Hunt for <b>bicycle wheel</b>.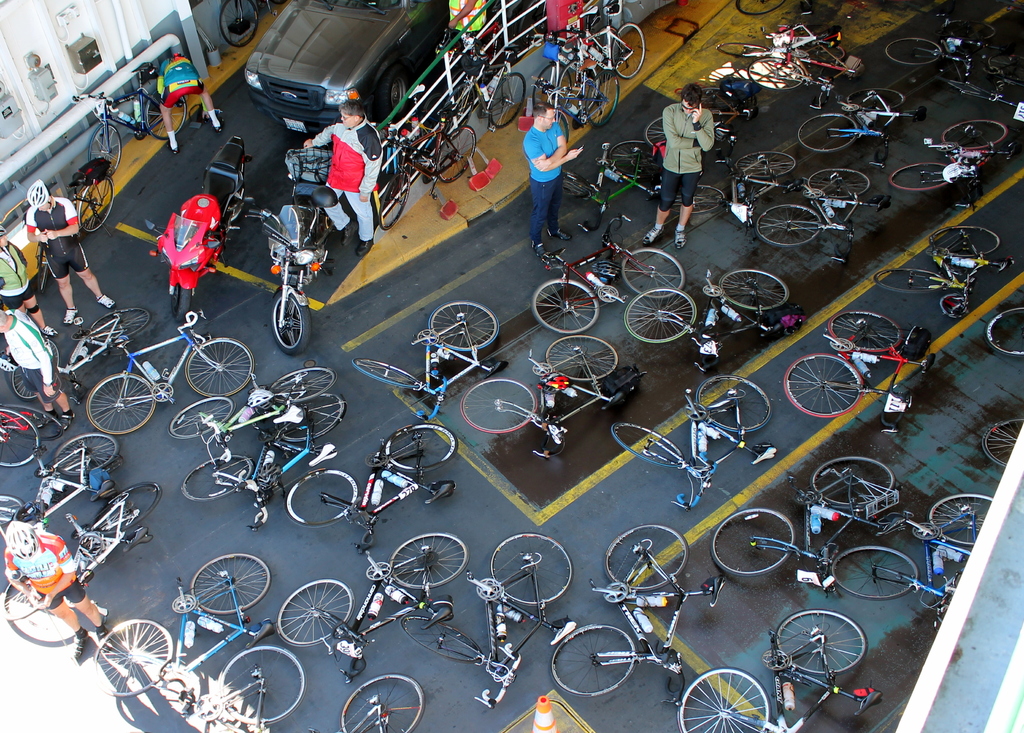
Hunted down at [458,386,541,439].
